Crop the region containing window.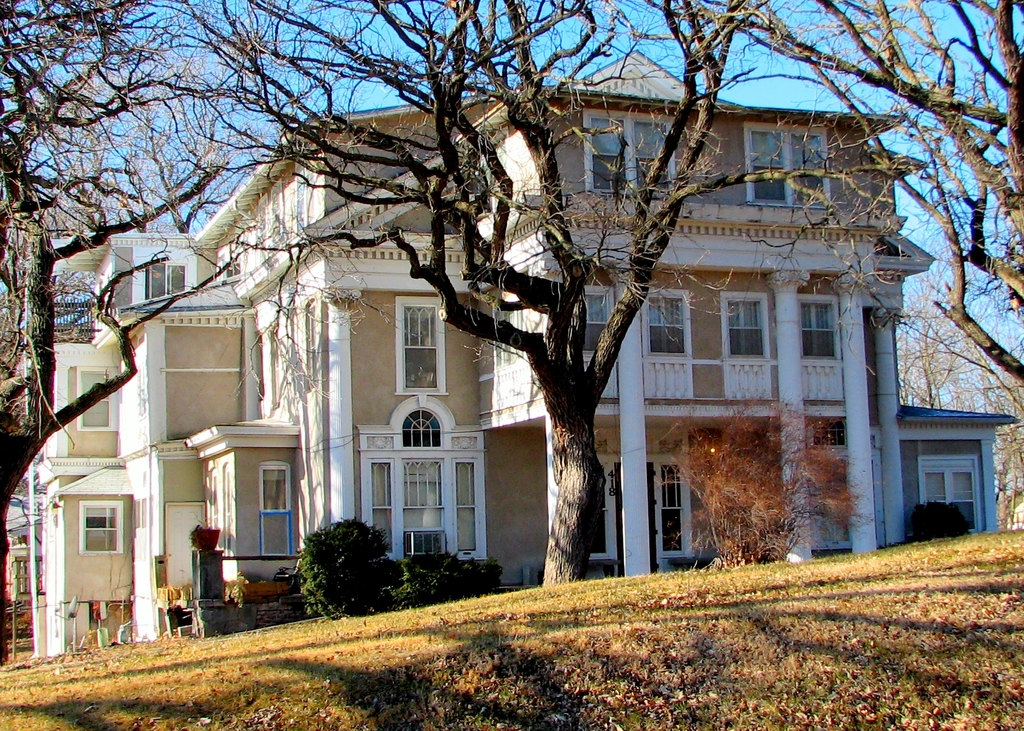
Crop region: 79 370 113 429.
